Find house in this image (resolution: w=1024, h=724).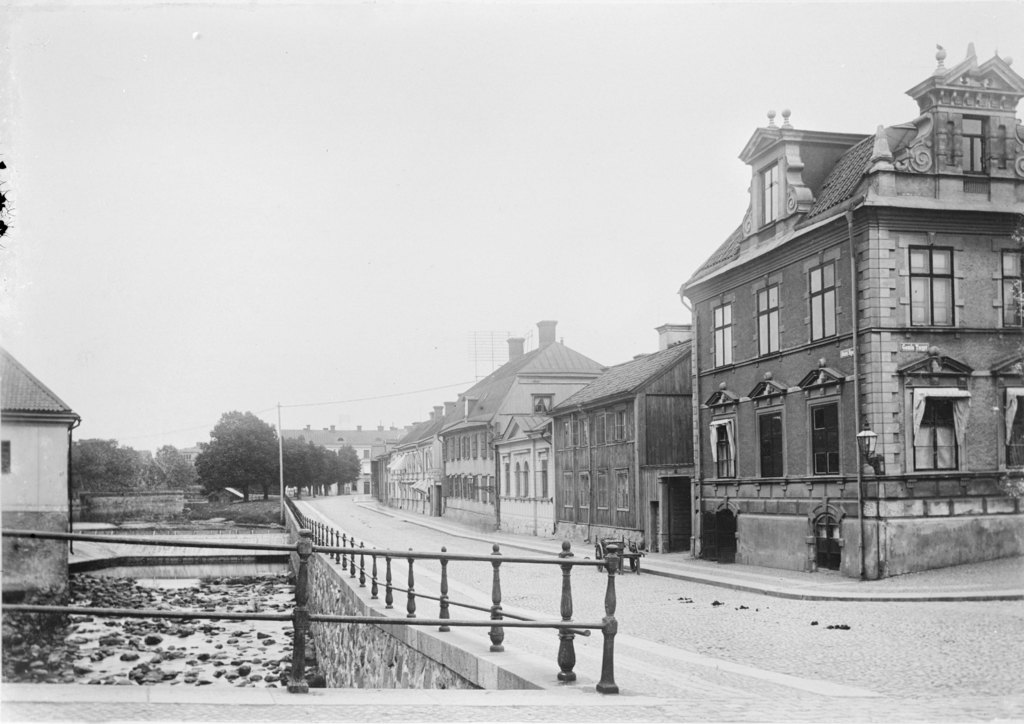
locate(435, 330, 609, 524).
